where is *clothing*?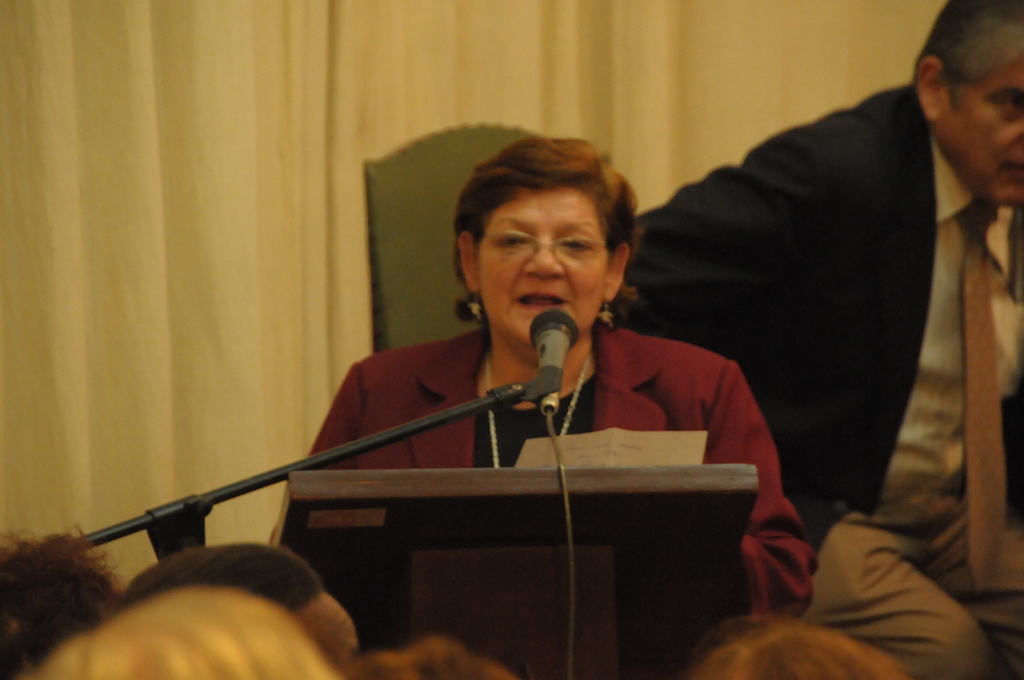
bbox(307, 331, 814, 679).
